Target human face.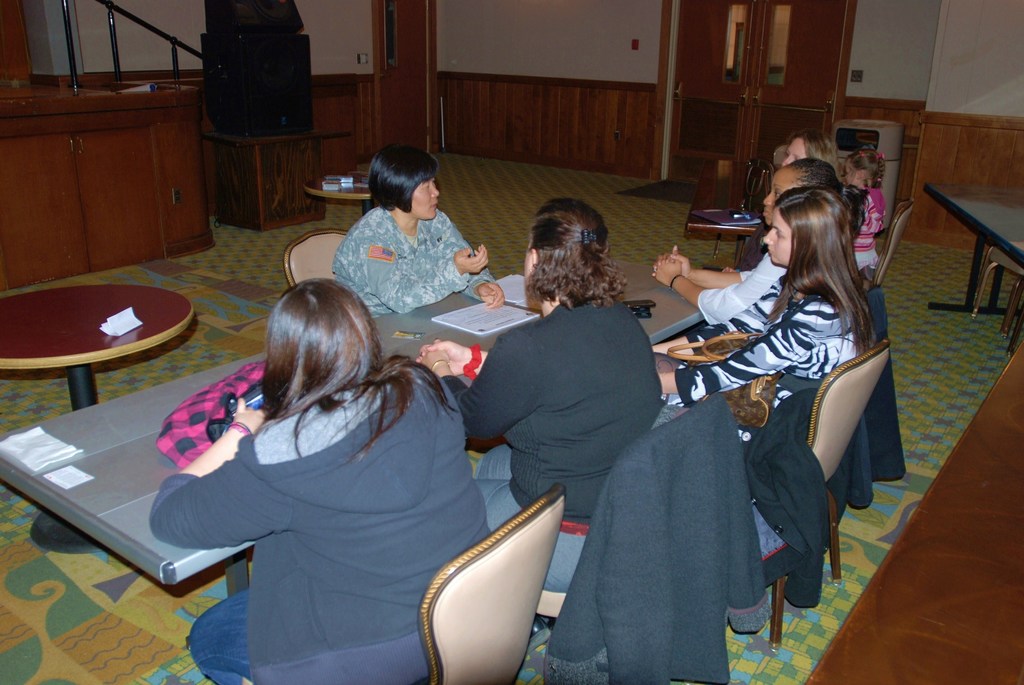
Target region: (409,179,438,217).
